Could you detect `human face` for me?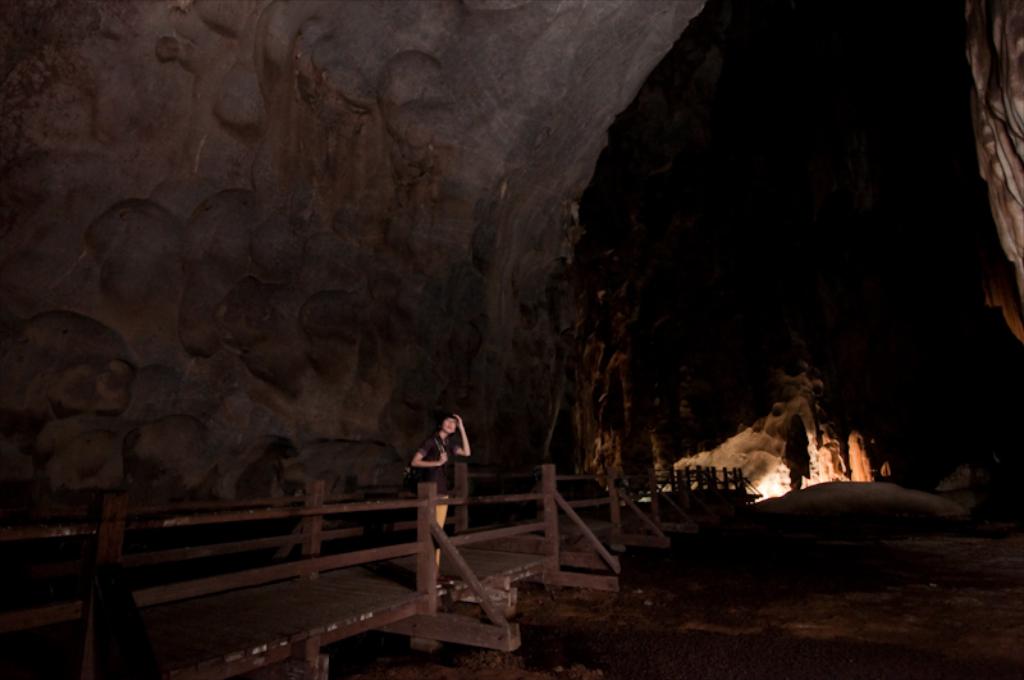
Detection result: box(440, 415, 456, 435).
